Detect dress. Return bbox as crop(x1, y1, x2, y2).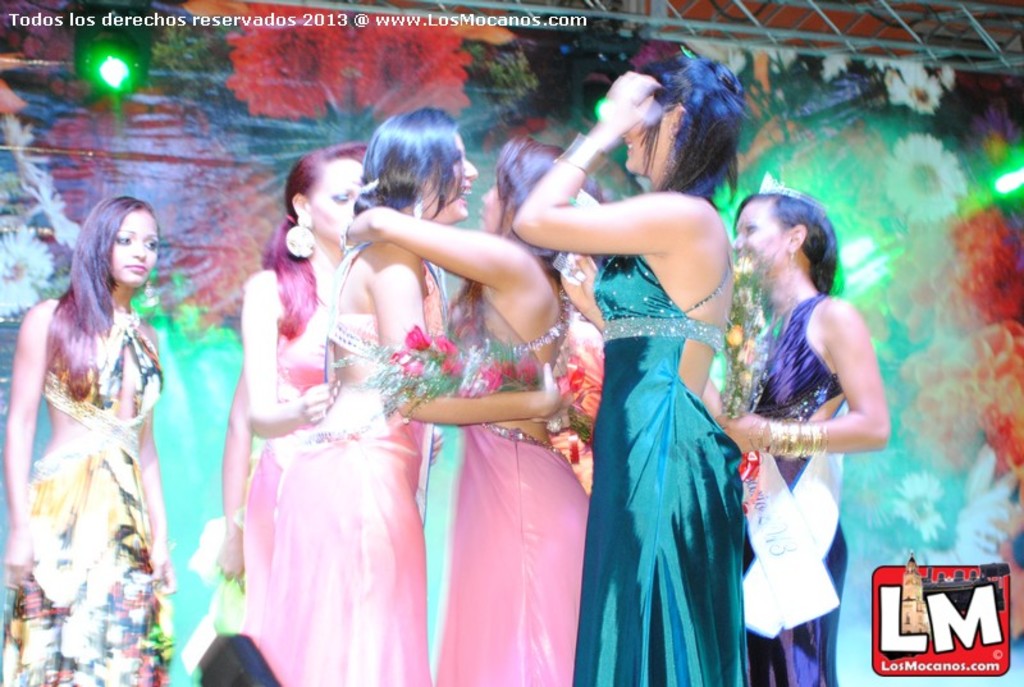
crop(0, 311, 173, 686).
